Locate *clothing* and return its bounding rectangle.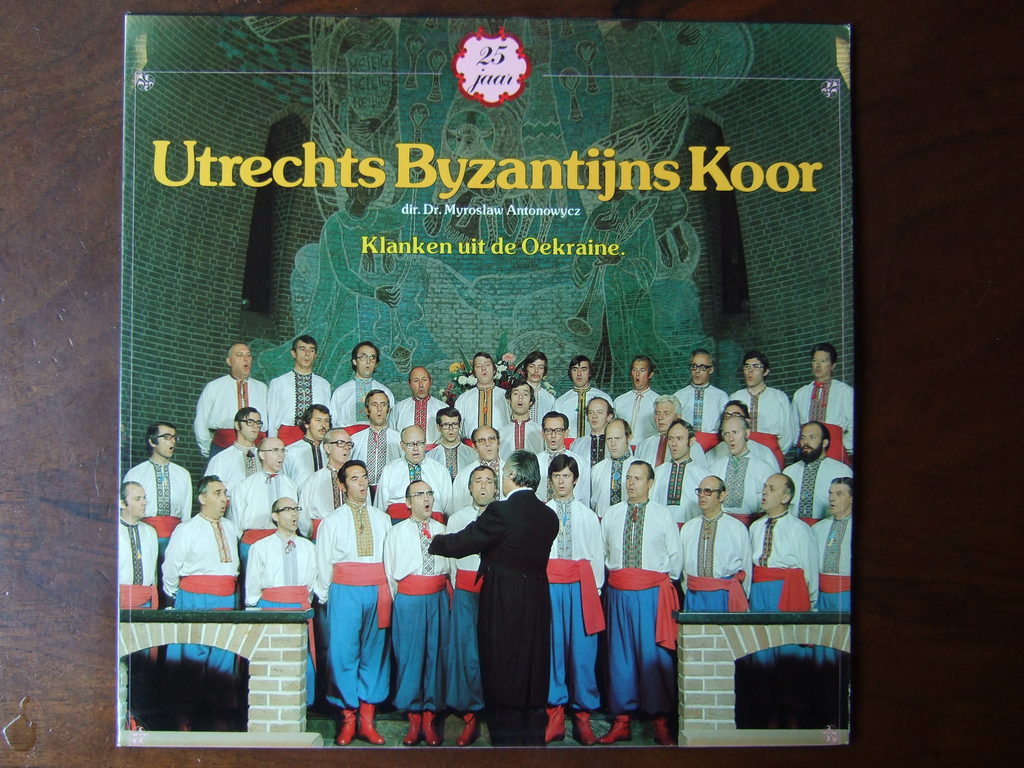
[left=278, top=434, right=329, bottom=491].
